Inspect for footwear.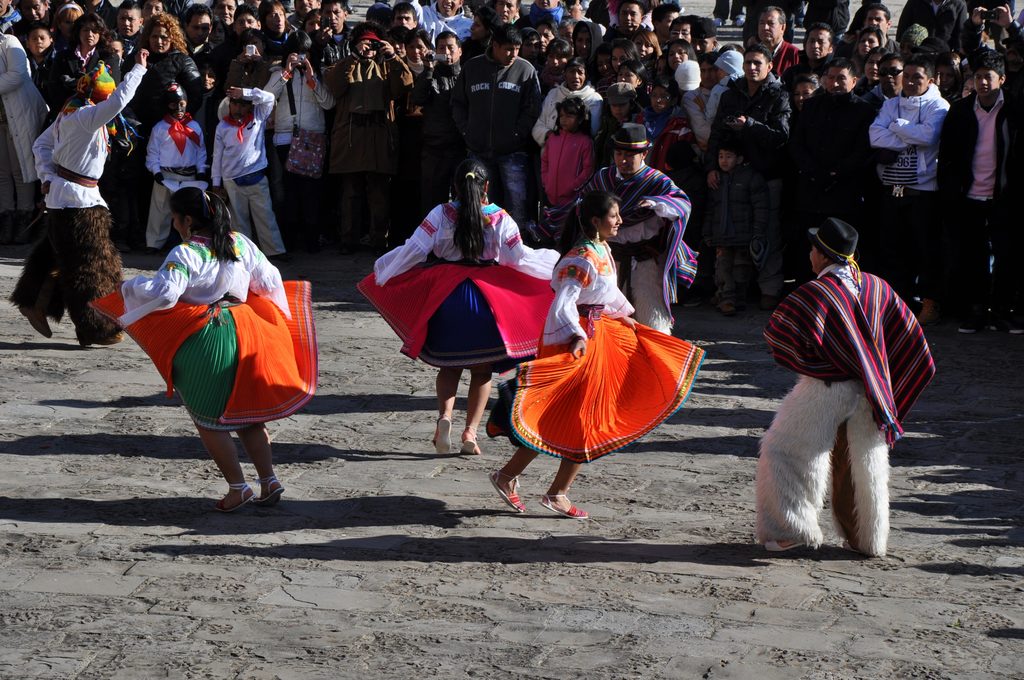
Inspection: 433/416/452/457.
